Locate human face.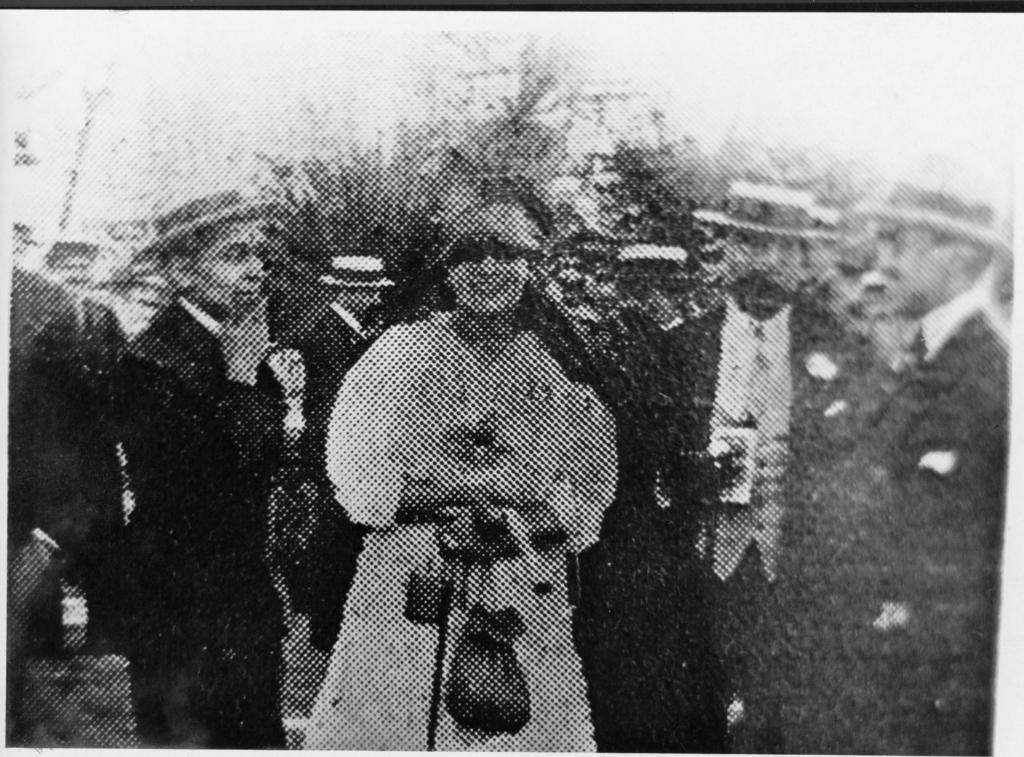
Bounding box: (47, 251, 95, 299).
